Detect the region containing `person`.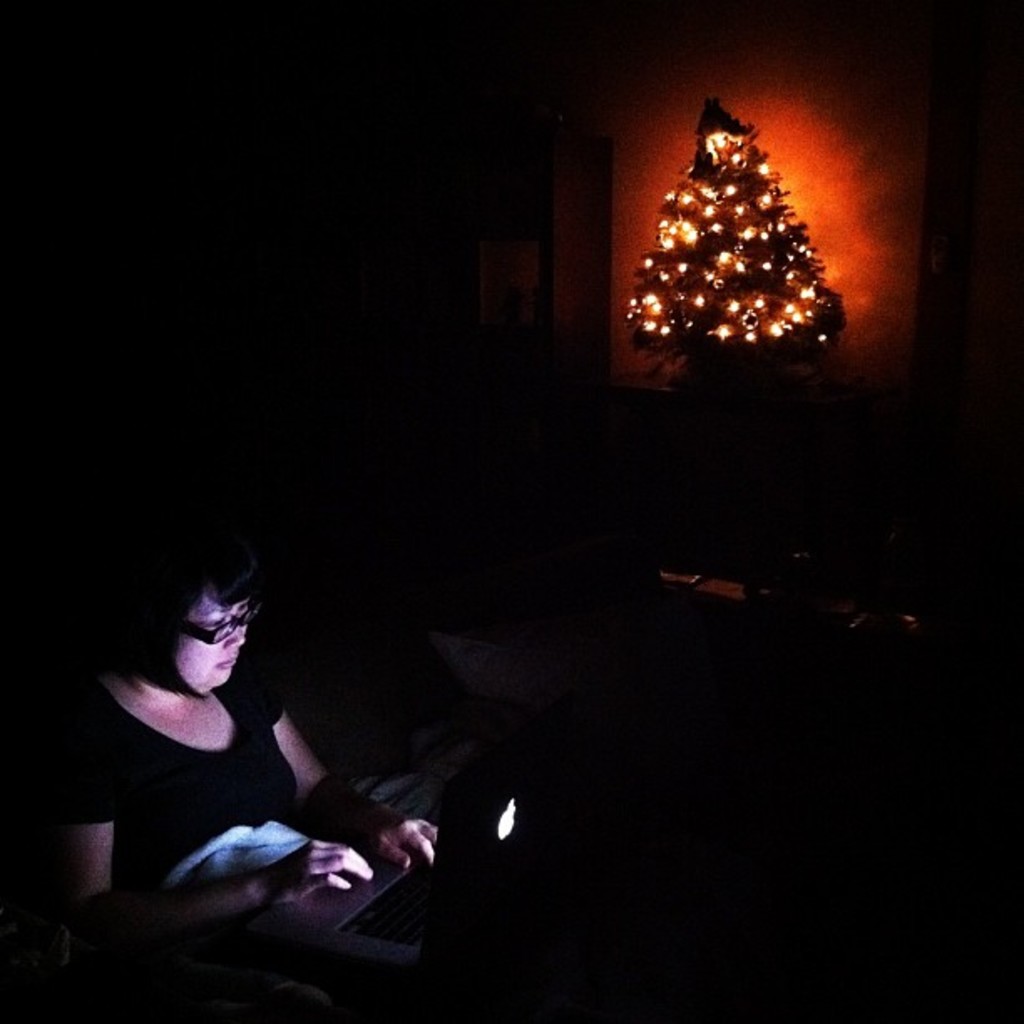
rect(75, 532, 447, 954).
